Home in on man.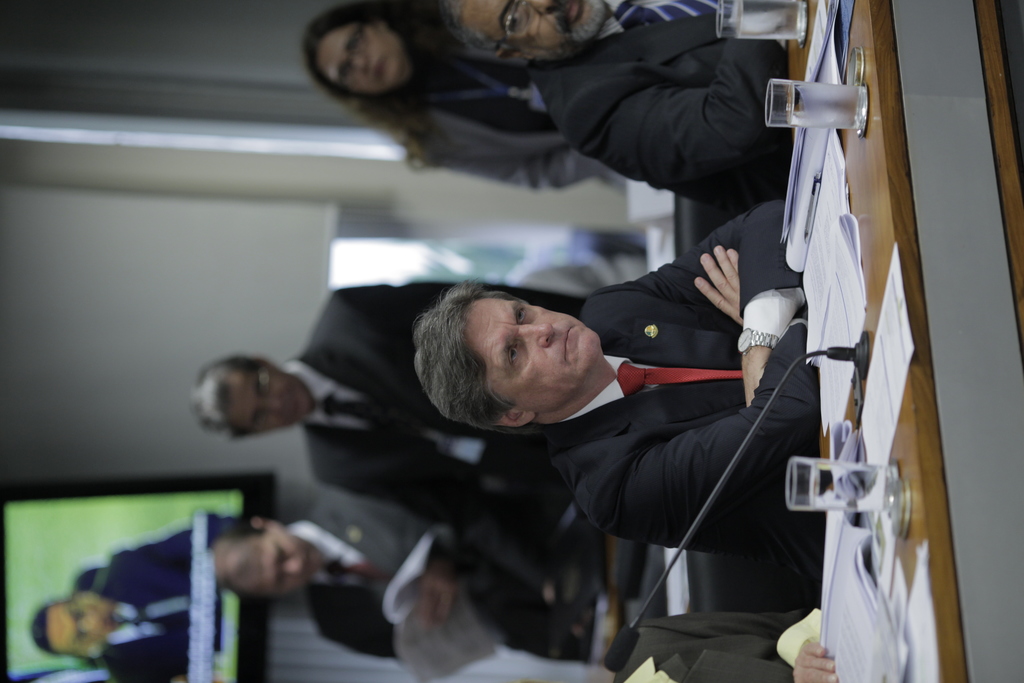
Homed in at locate(30, 516, 249, 682).
